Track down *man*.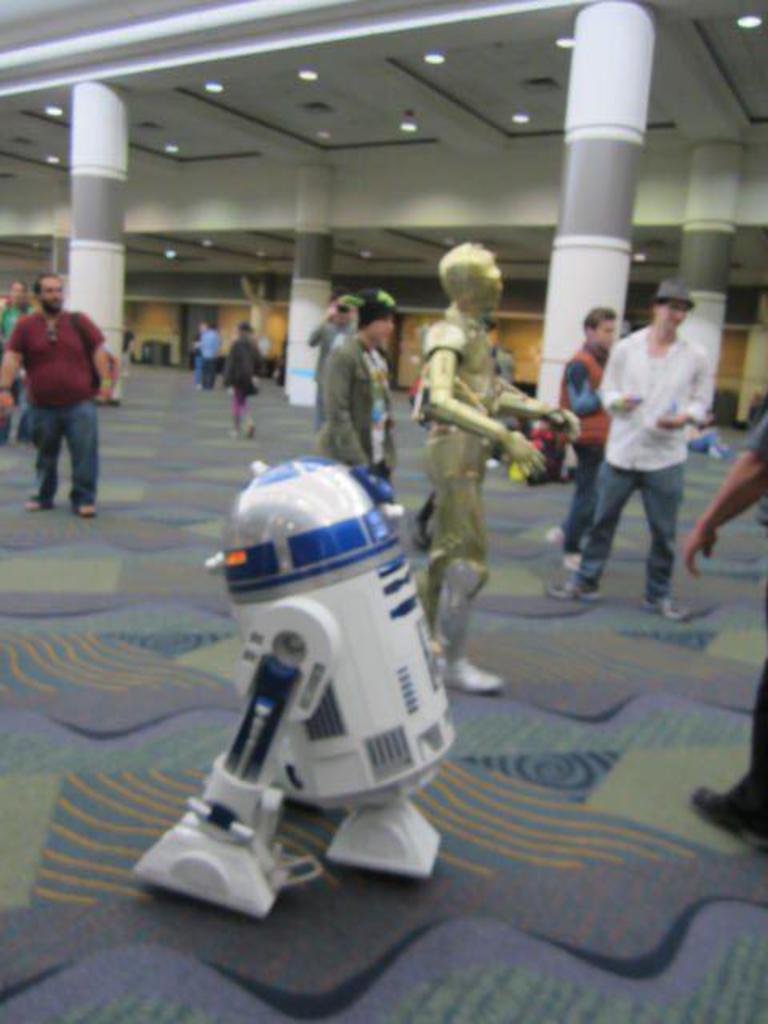
Tracked to 312/286/406/488.
